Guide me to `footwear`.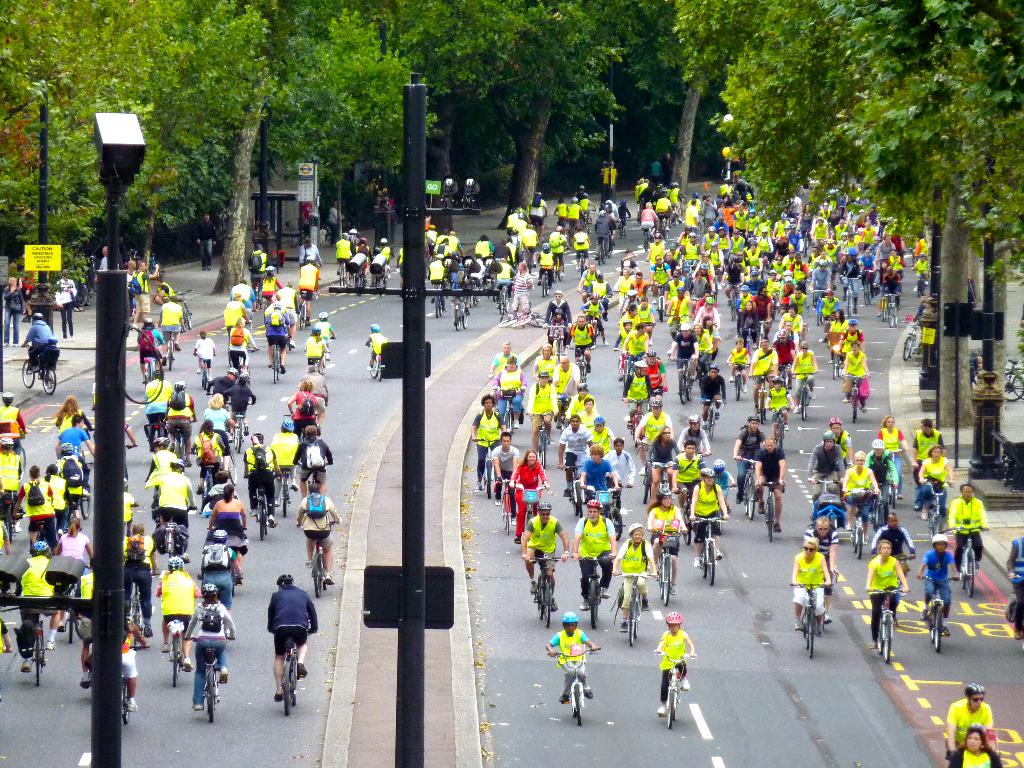
Guidance: 324 351 331 360.
